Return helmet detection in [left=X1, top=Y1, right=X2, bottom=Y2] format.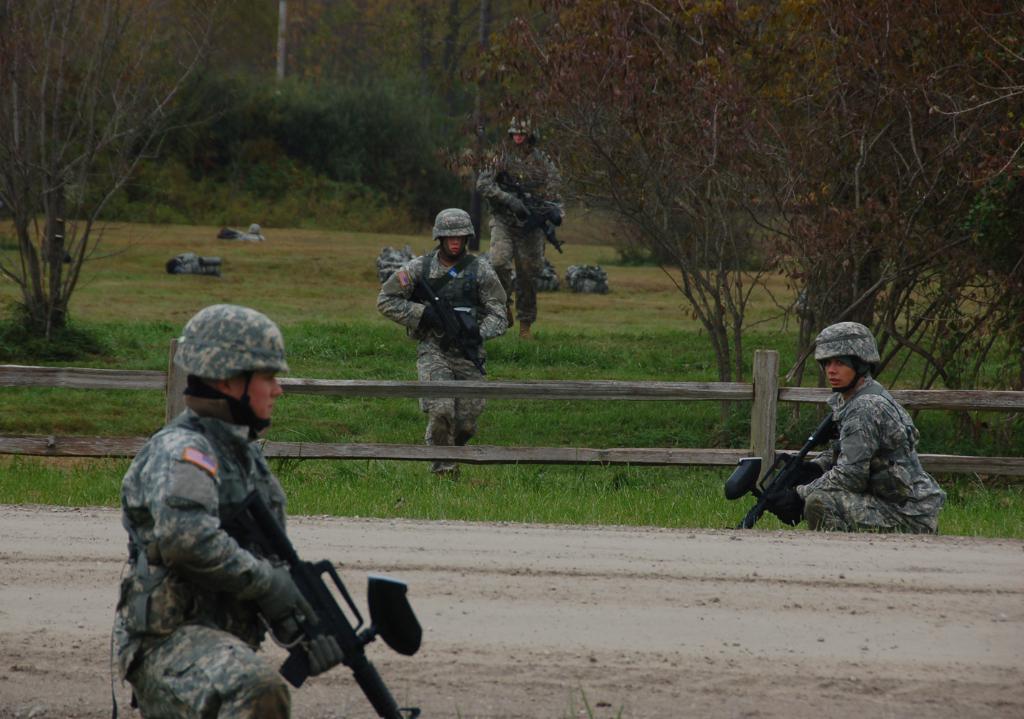
[left=814, top=321, right=880, bottom=390].
